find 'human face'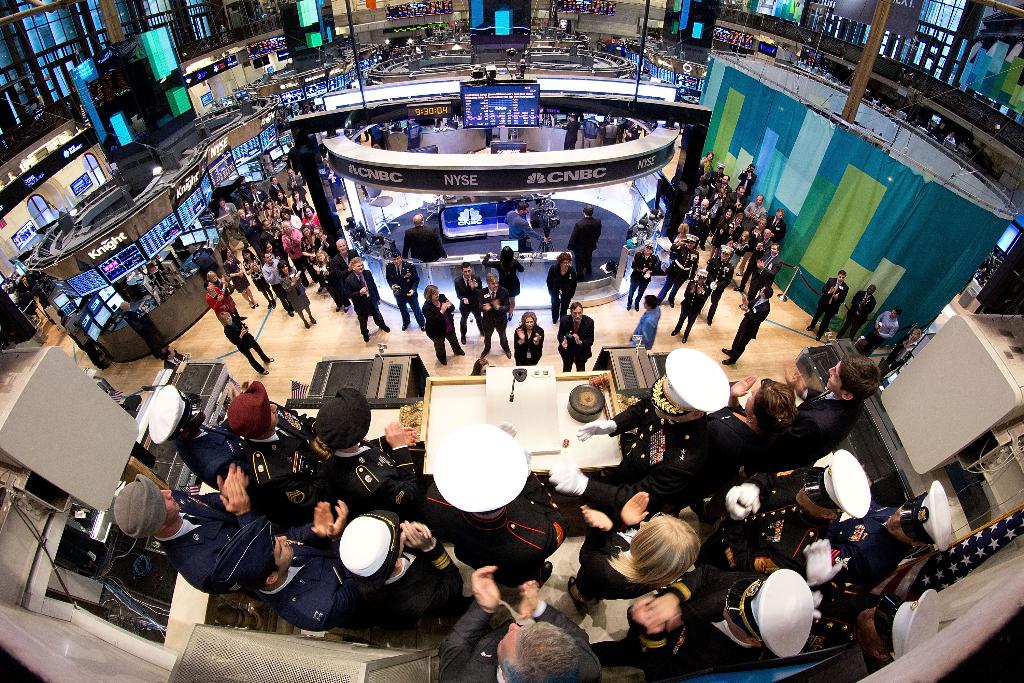
bbox(390, 255, 401, 265)
